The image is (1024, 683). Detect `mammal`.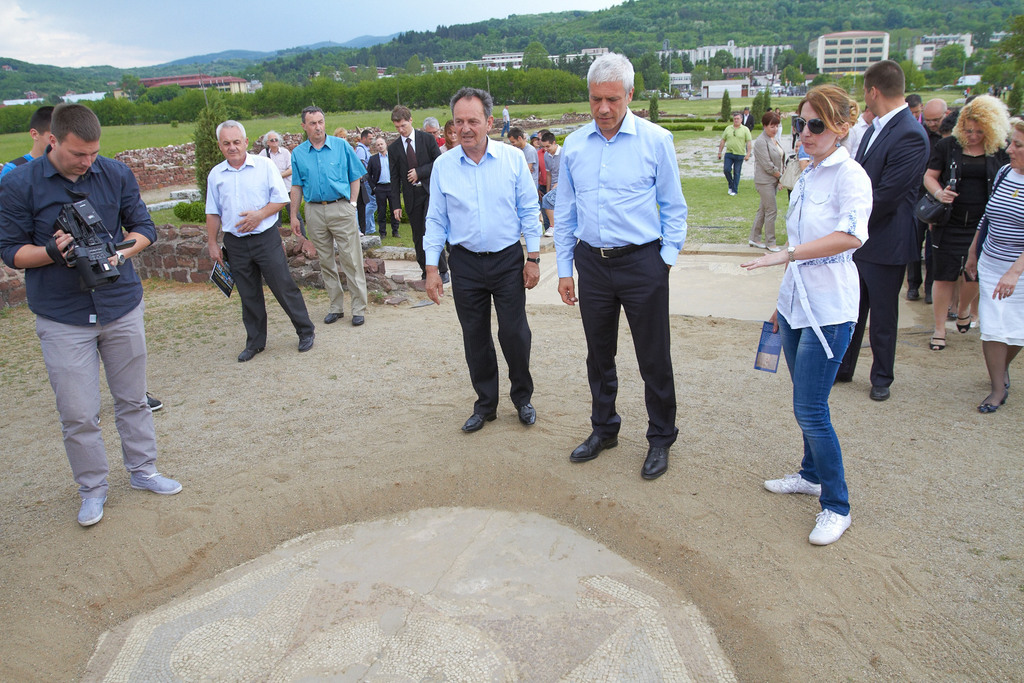
Detection: [left=737, top=84, right=872, bottom=545].
